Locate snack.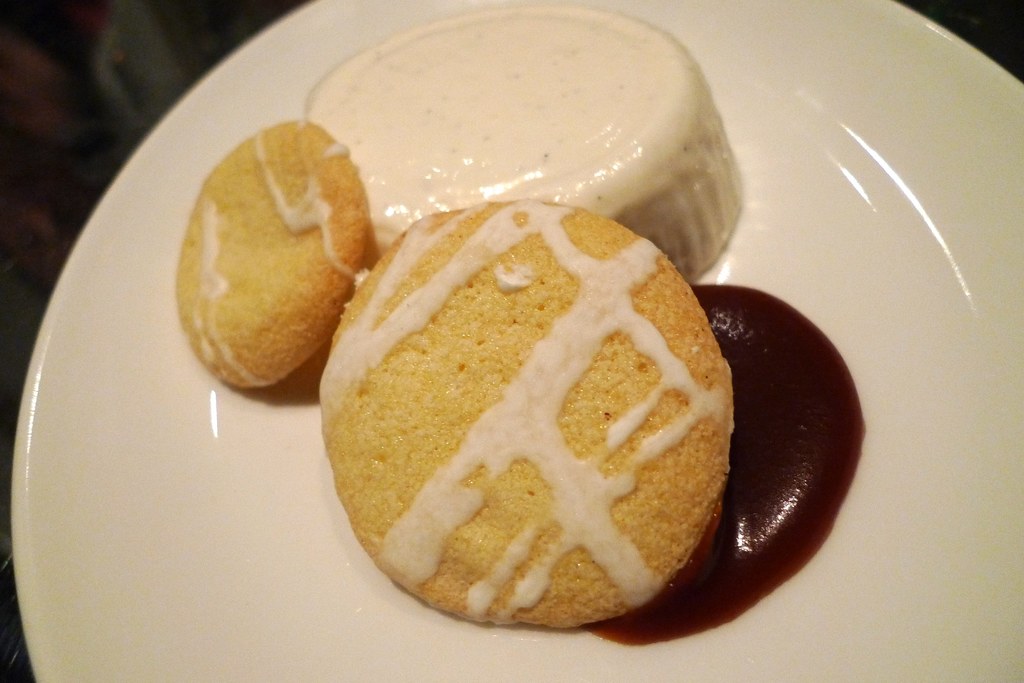
Bounding box: [x1=327, y1=212, x2=725, y2=636].
